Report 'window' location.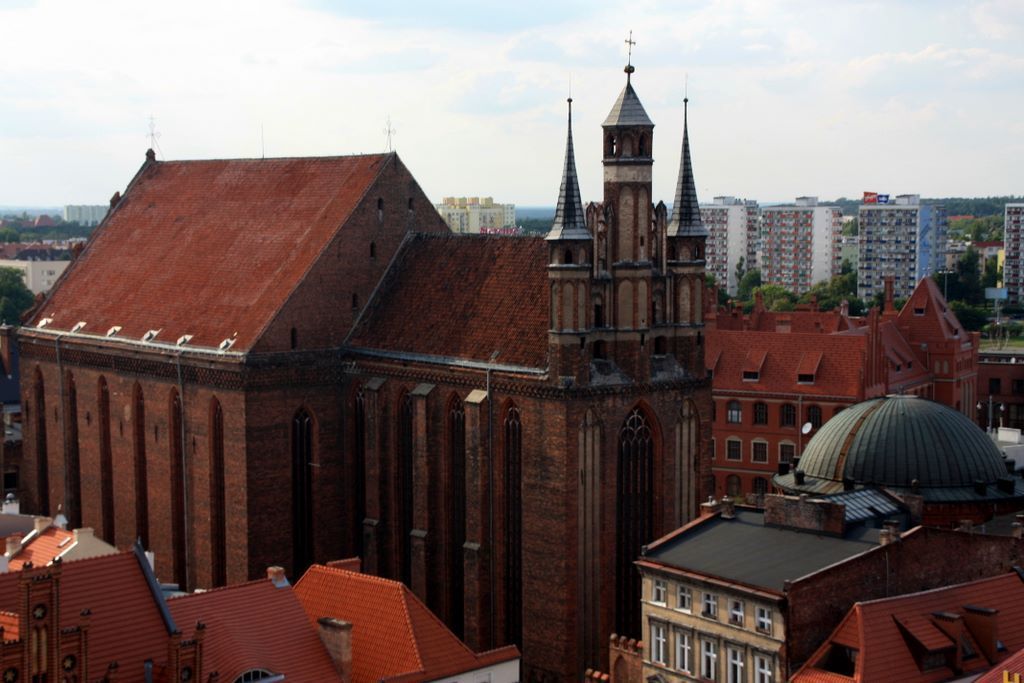
Report: 748/440/766/467.
